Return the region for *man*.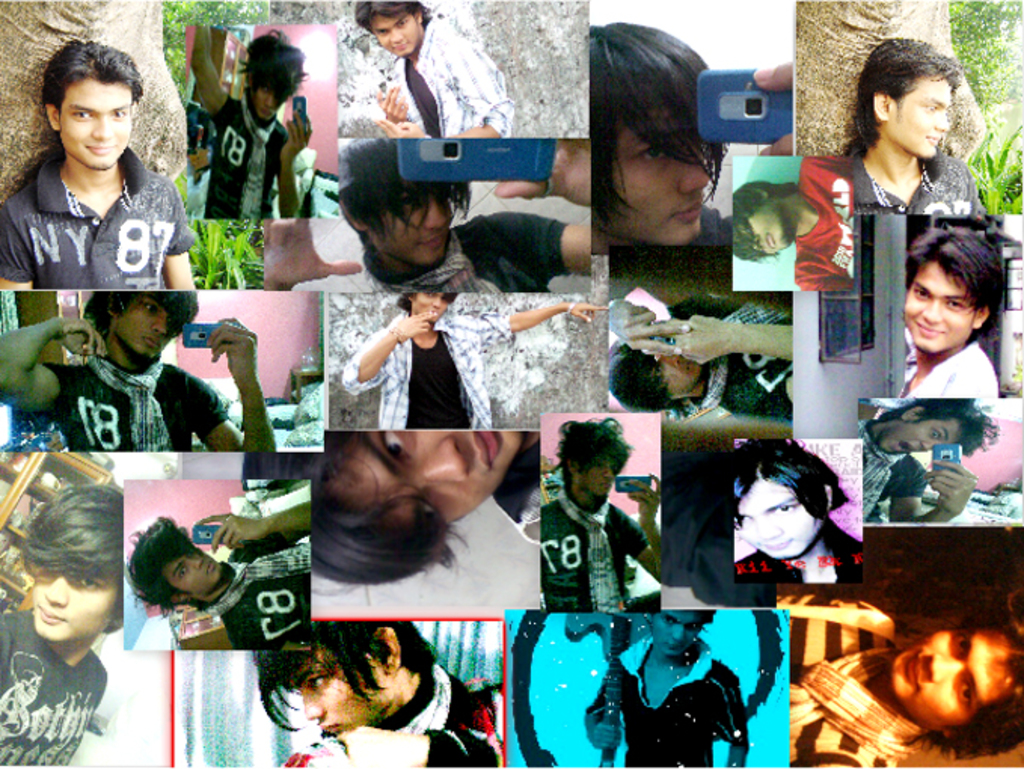
l=730, t=439, r=863, b=584.
